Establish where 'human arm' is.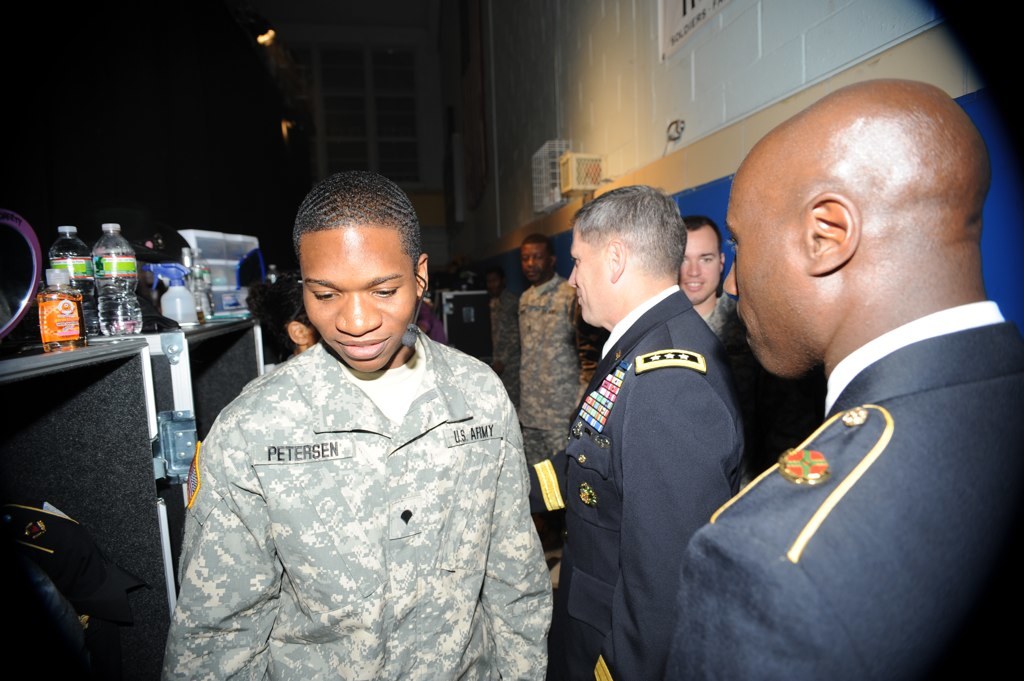
Established at {"x1": 462, "y1": 367, "x2": 561, "y2": 680}.
